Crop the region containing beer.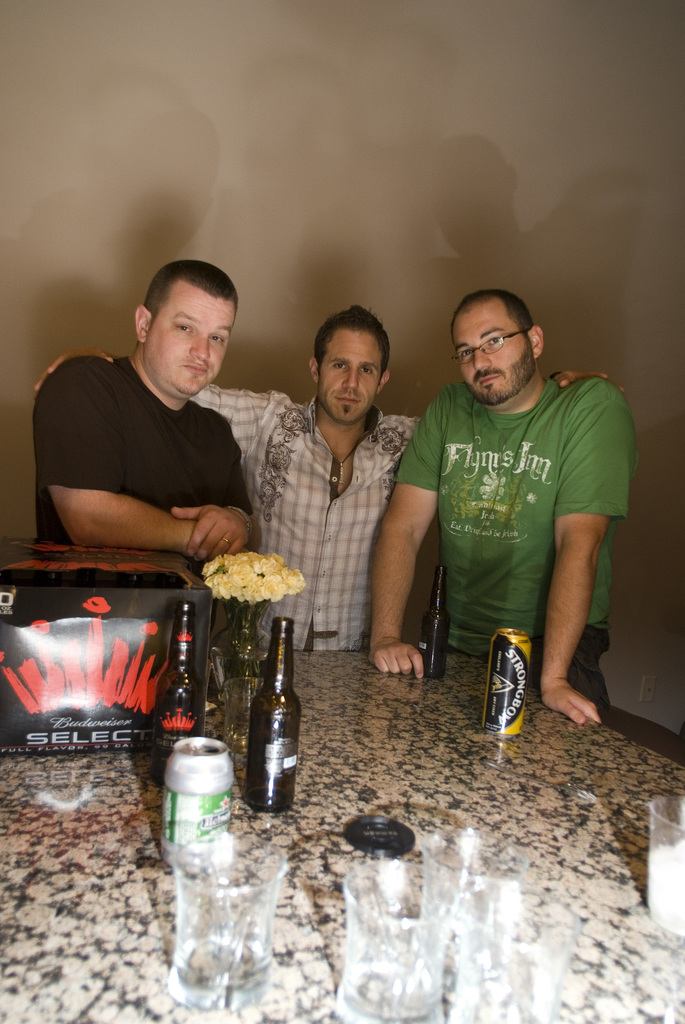
Crop region: [472, 620, 546, 741].
